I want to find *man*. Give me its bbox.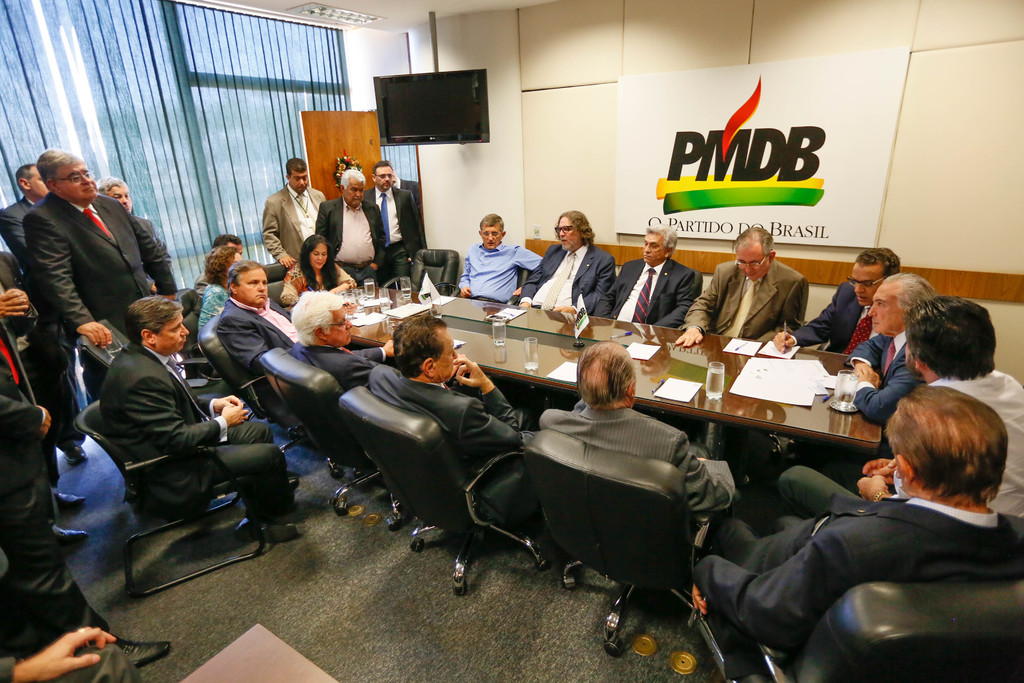
region(523, 334, 745, 538).
